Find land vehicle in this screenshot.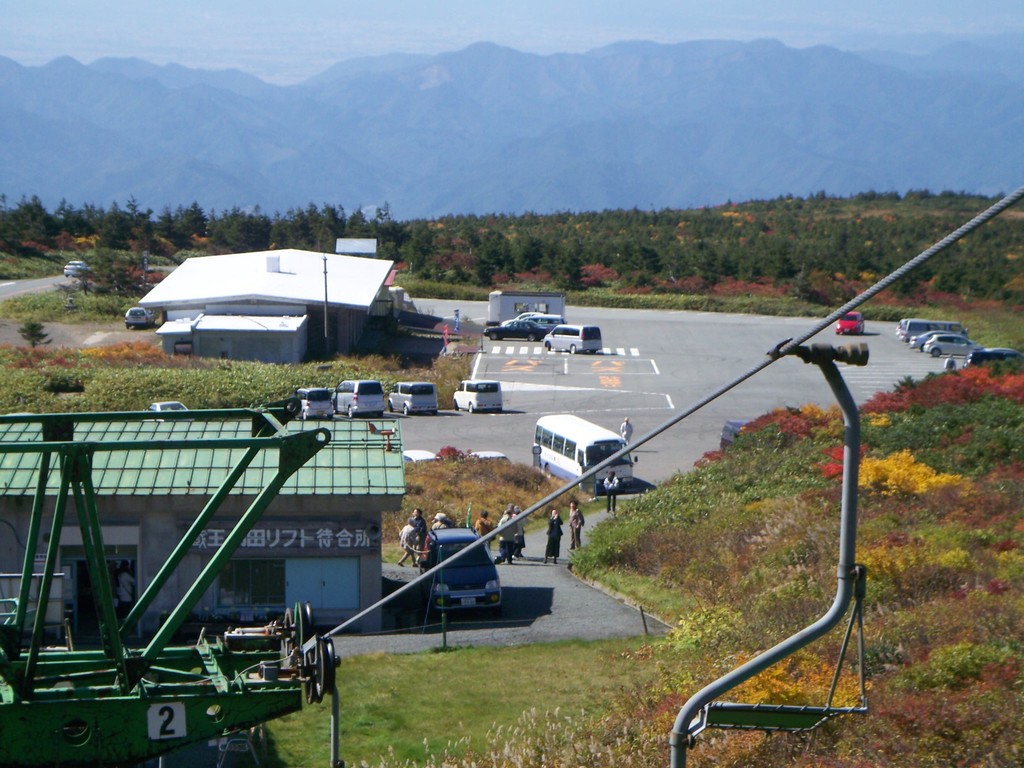
The bounding box for land vehicle is box=[449, 373, 509, 414].
